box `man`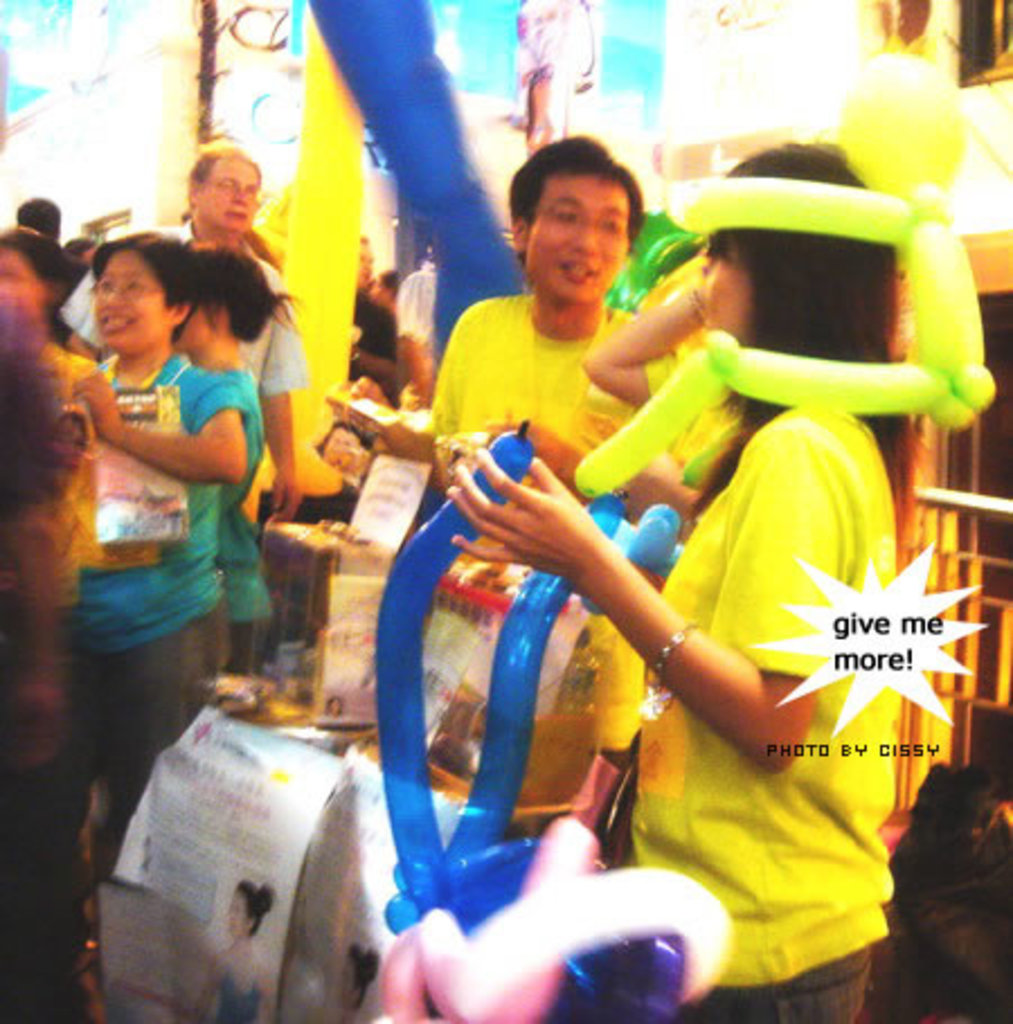
bbox=(56, 137, 297, 524)
